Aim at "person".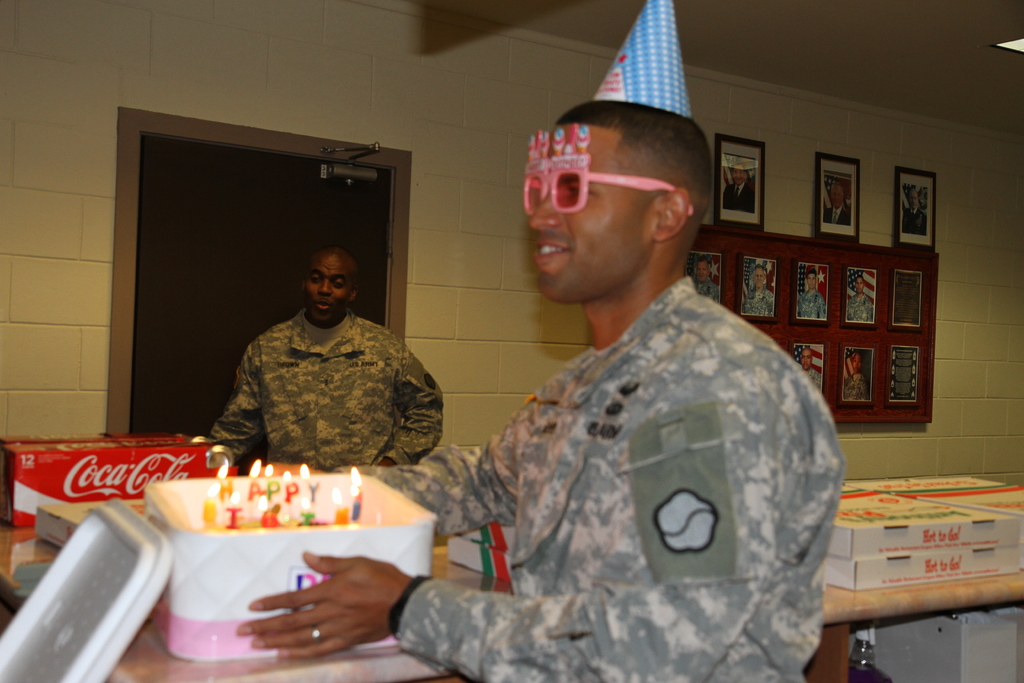
Aimed at {"x1": 207, "y1": 242, "x2": 445, "y2": 468}.
